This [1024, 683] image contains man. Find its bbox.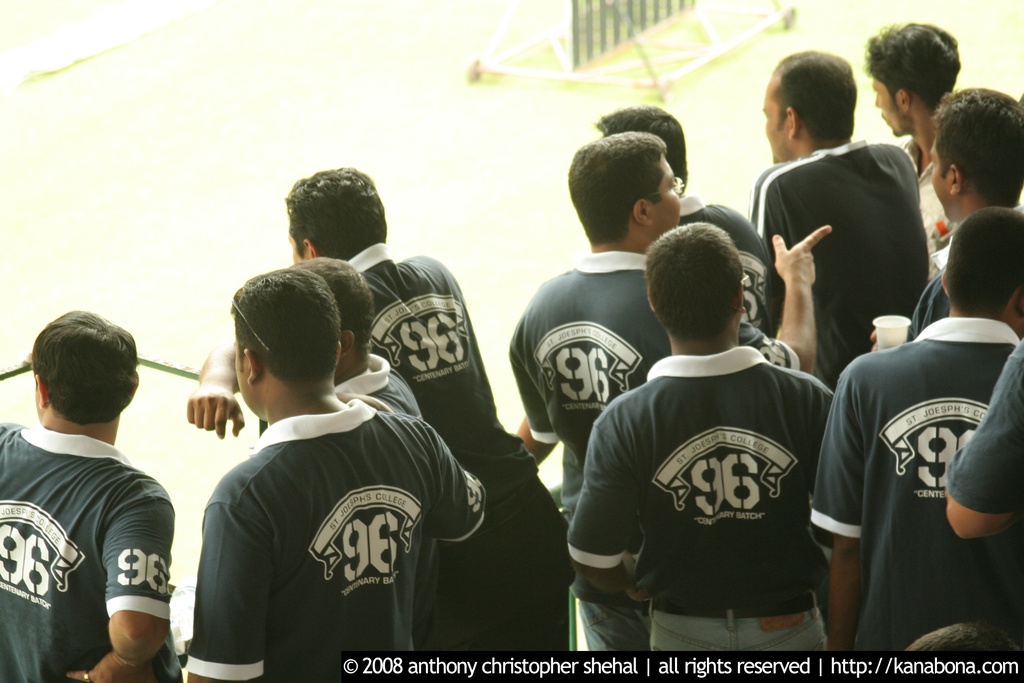
bbox(945, 337, 1023, 541).
